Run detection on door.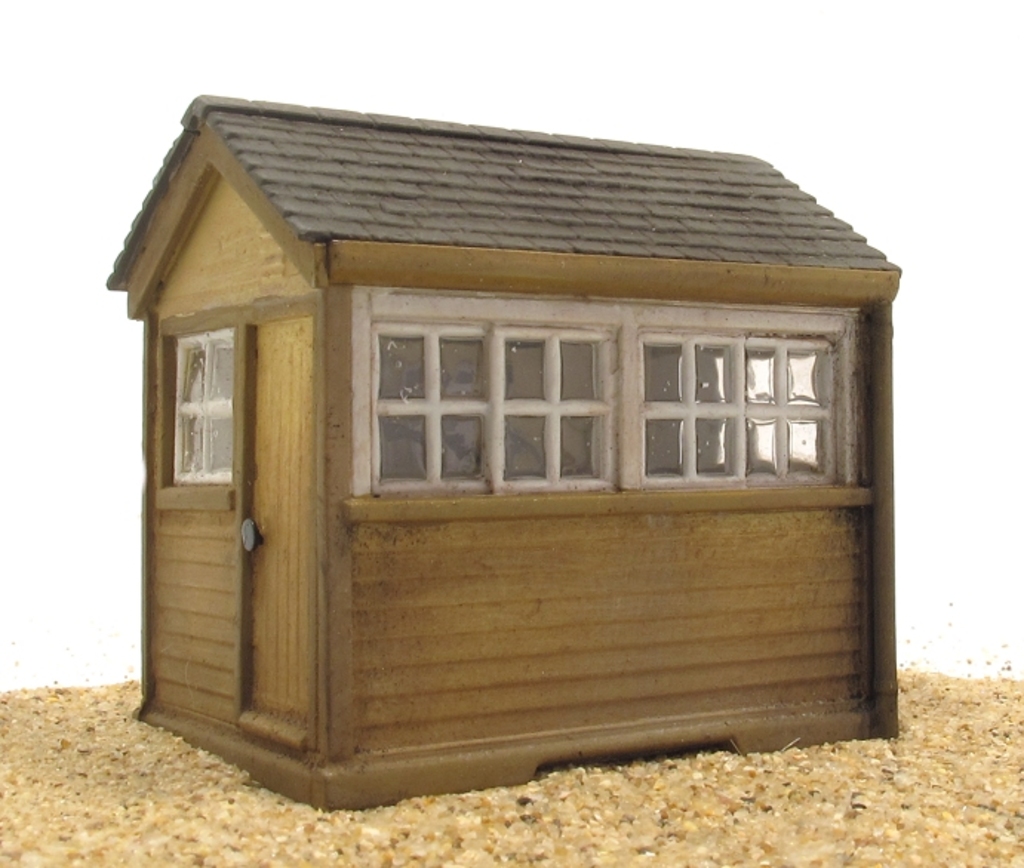
Result: BBox(245, 314, 310, 736).
